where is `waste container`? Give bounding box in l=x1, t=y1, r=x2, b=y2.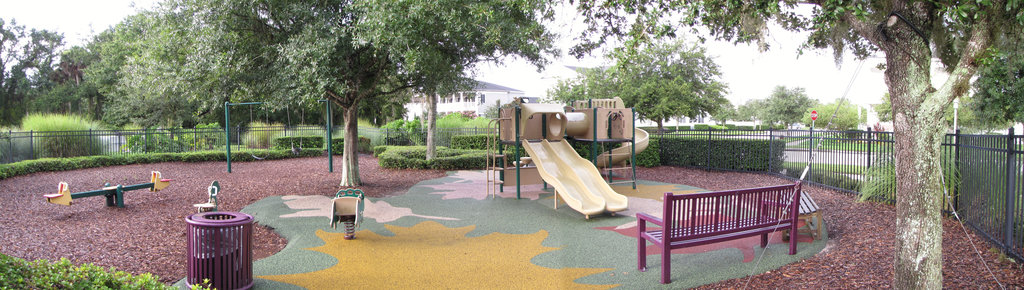
l=180, t=208, r=253, b=289.
